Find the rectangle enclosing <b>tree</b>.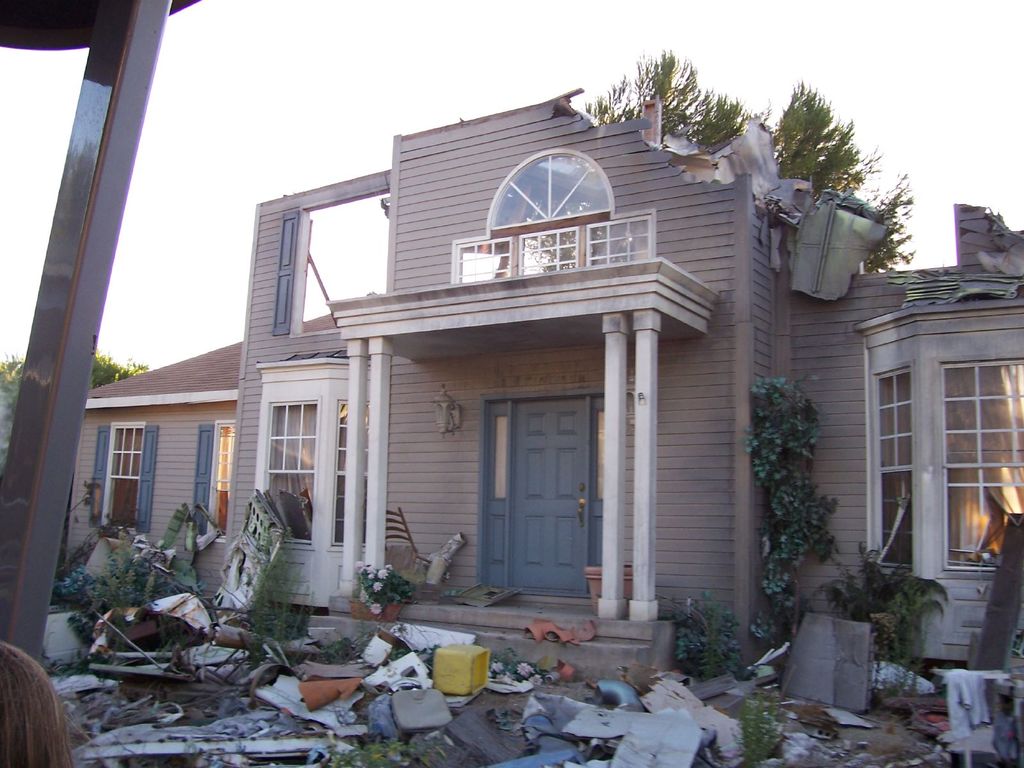
[x1=0, y1=344, x2=152, y2=467].
